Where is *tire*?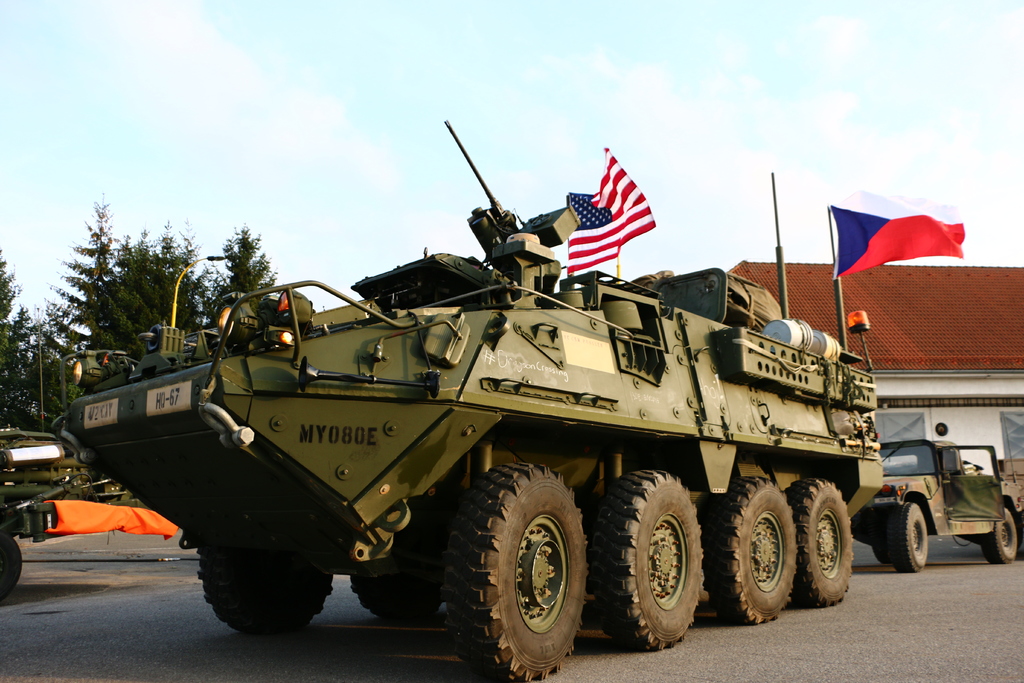
(797,474,854,604).
